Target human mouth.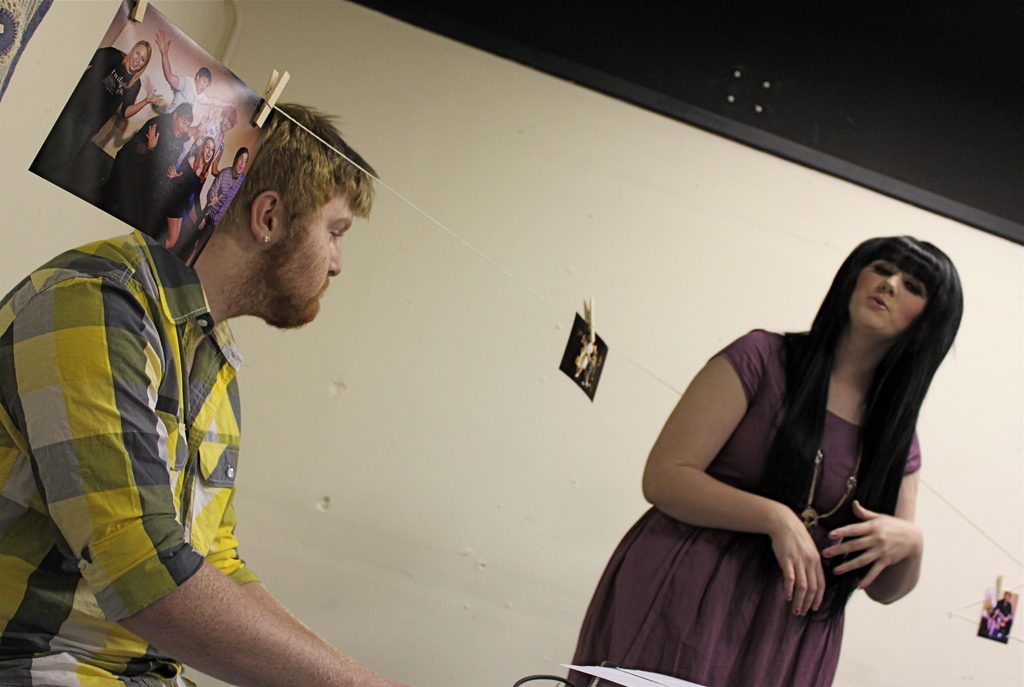
Target region: [237,165,241,170].
